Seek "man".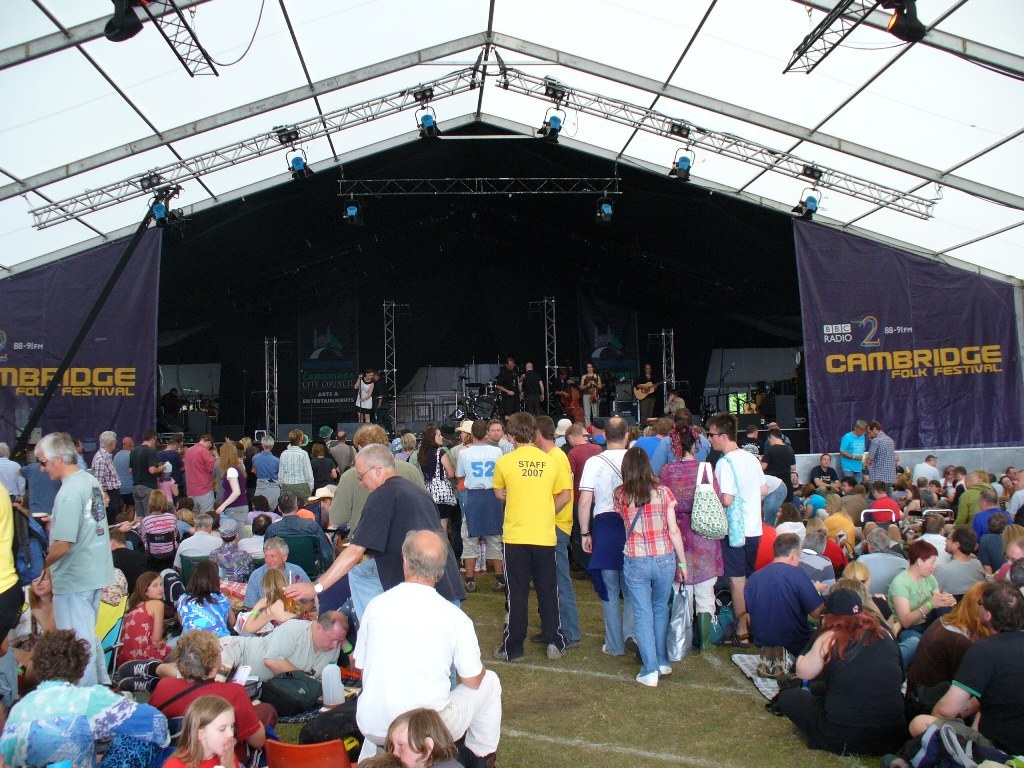
230, 513, 270, 563.
